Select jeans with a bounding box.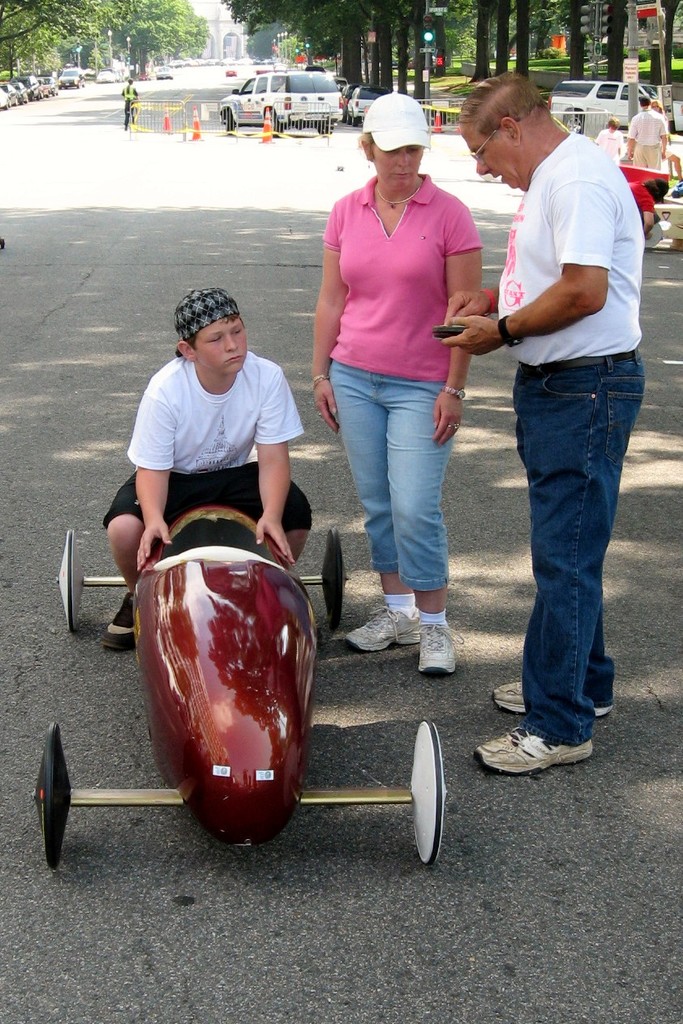
rect(513, 352, 633, 739).
